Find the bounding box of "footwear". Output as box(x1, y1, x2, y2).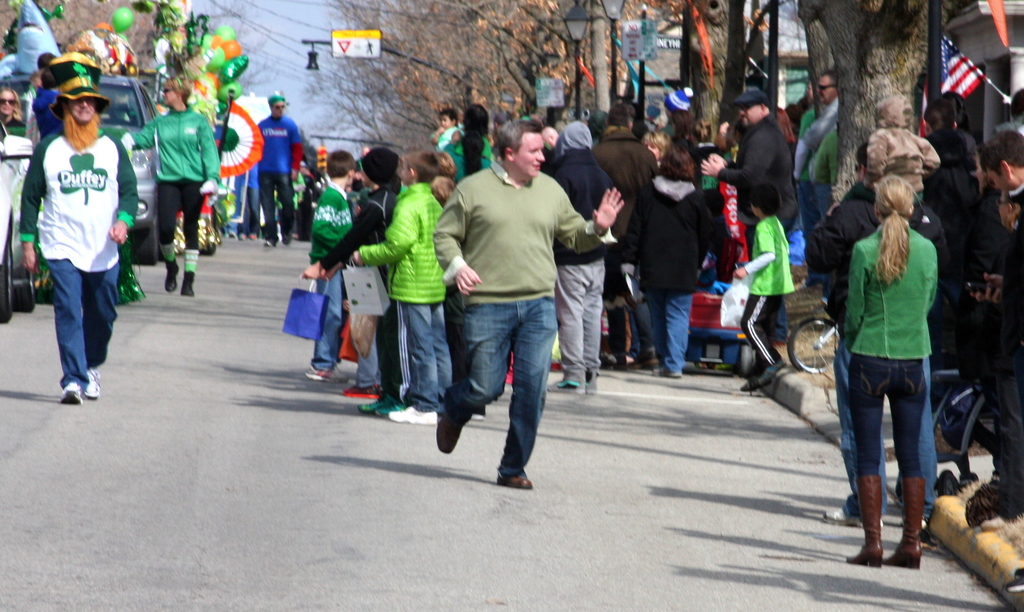
box(308, 363, 343, 384).
